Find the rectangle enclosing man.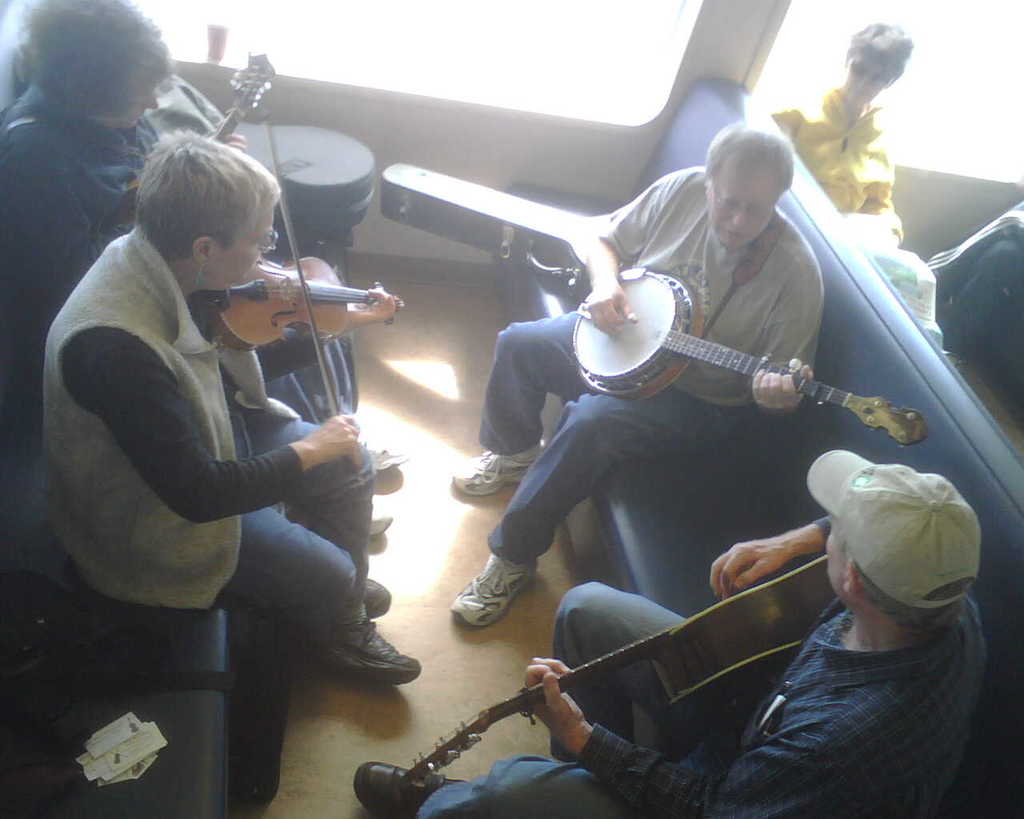
(41,123,424,689).
